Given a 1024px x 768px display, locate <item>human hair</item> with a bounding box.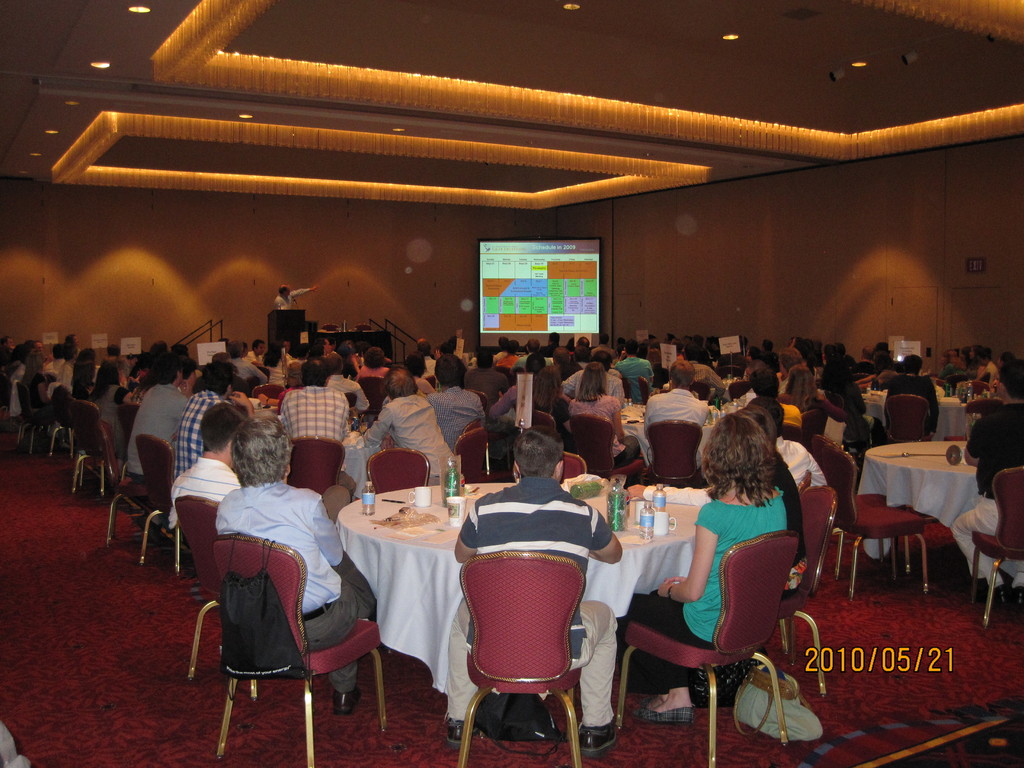
Located: region(763, 338, 776, 356).
